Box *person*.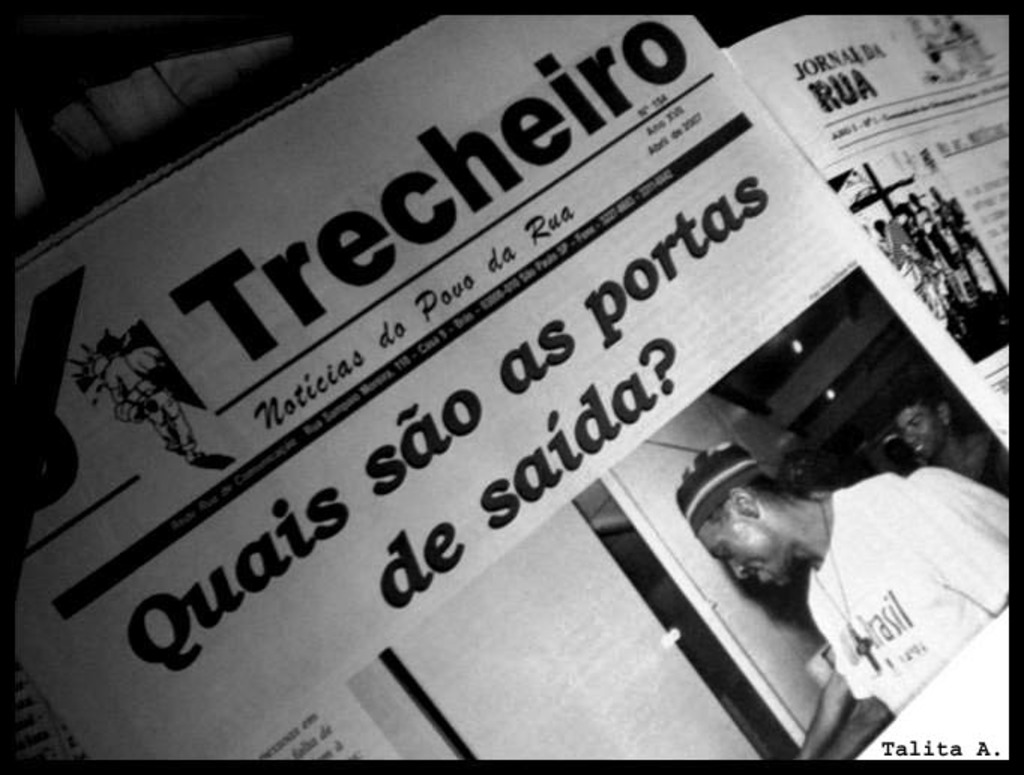
893, 395, 1010, 496.
